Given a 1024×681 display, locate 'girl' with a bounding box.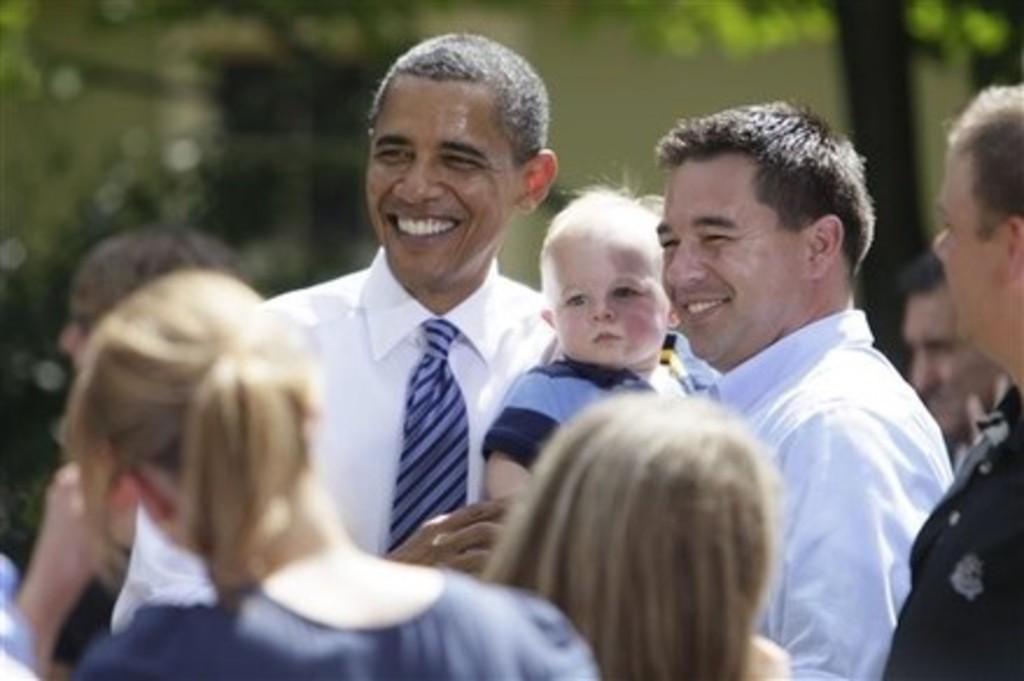
Located: [58, 268, 604, 679].
